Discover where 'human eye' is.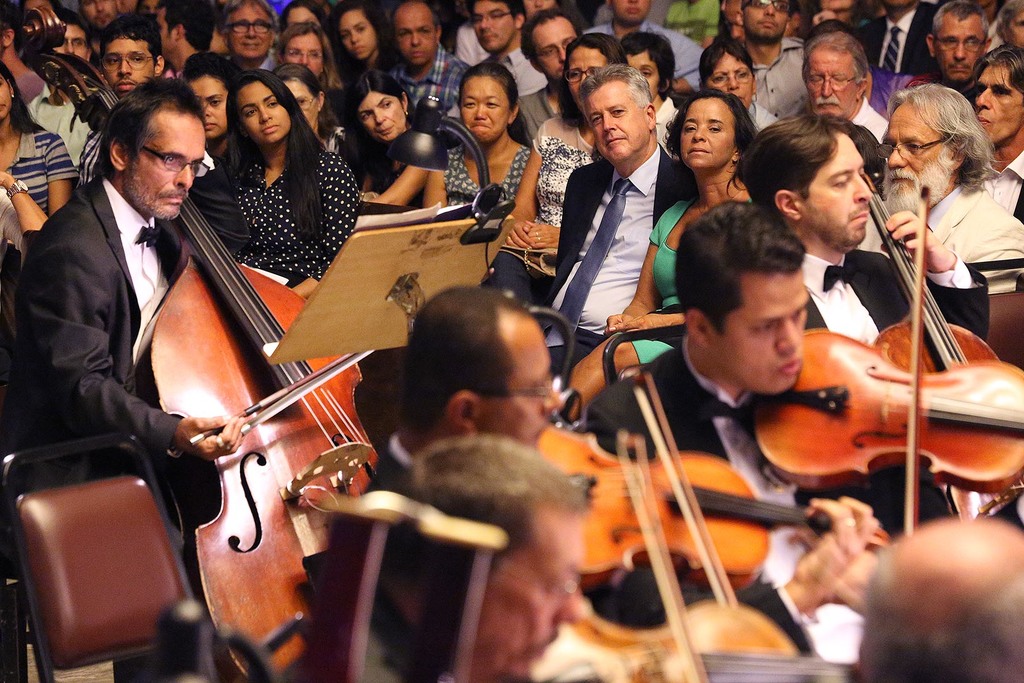
Discovered at 129,52,144,63.
